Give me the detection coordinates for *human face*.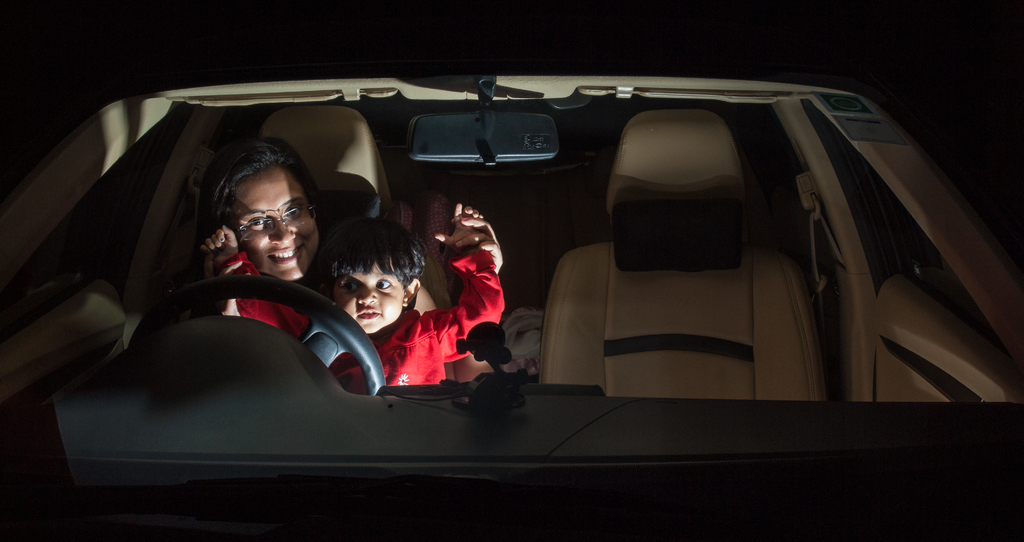
locate(337, 259, 403, 336).
